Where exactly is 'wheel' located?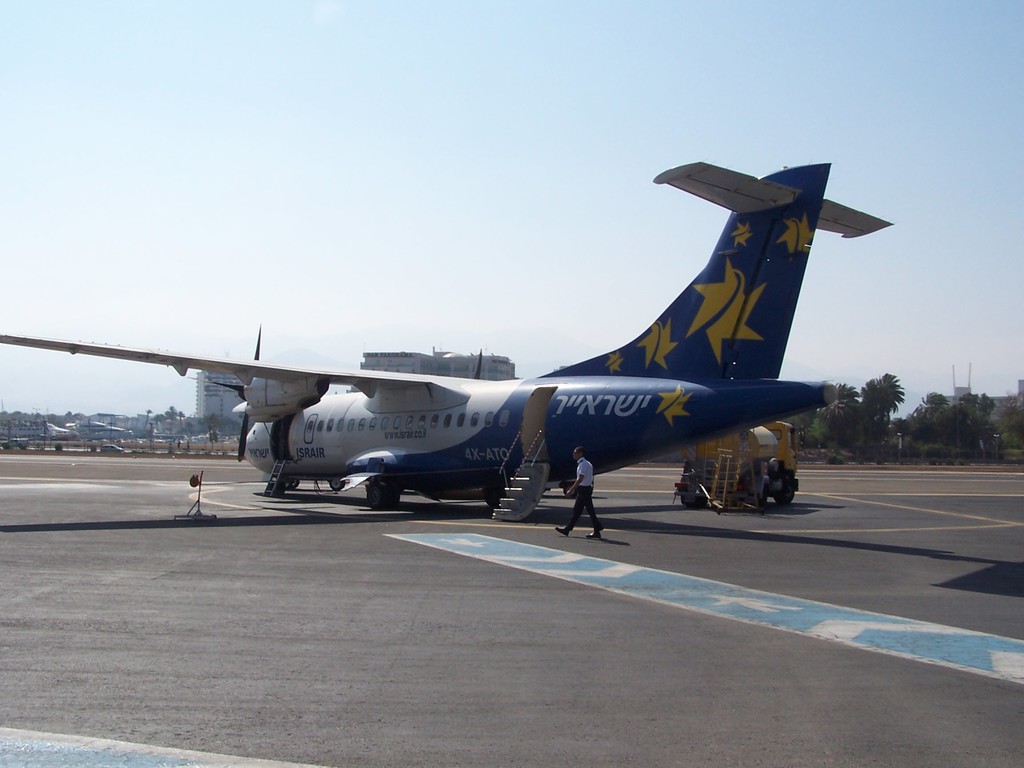
Its bounding box is (289,477,298,490).
